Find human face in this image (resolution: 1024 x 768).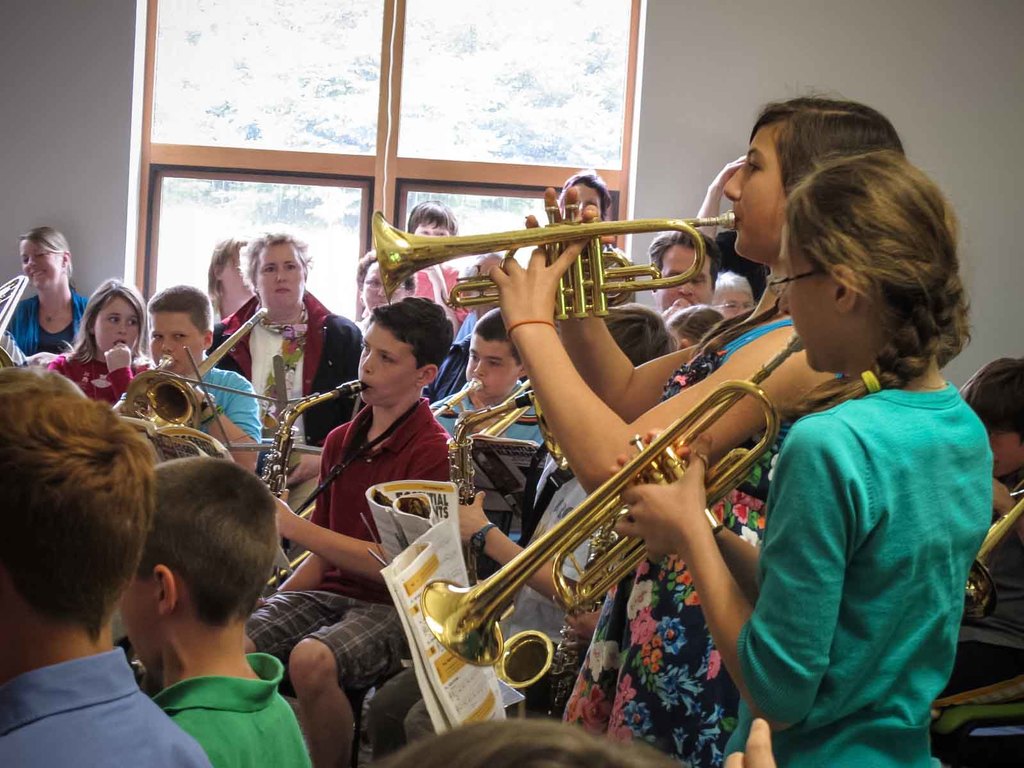
[x1=355, y1=325, x2=417, y2=406].
